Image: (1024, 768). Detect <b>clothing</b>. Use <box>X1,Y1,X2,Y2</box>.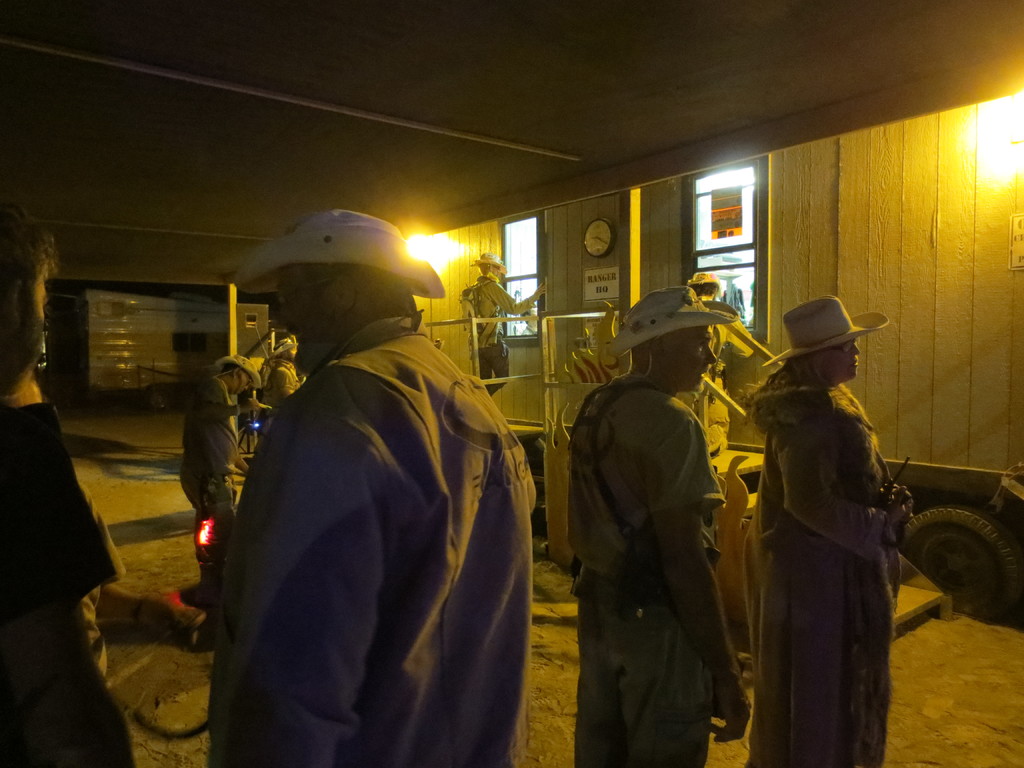
<box>204,312,532,767</box>.
